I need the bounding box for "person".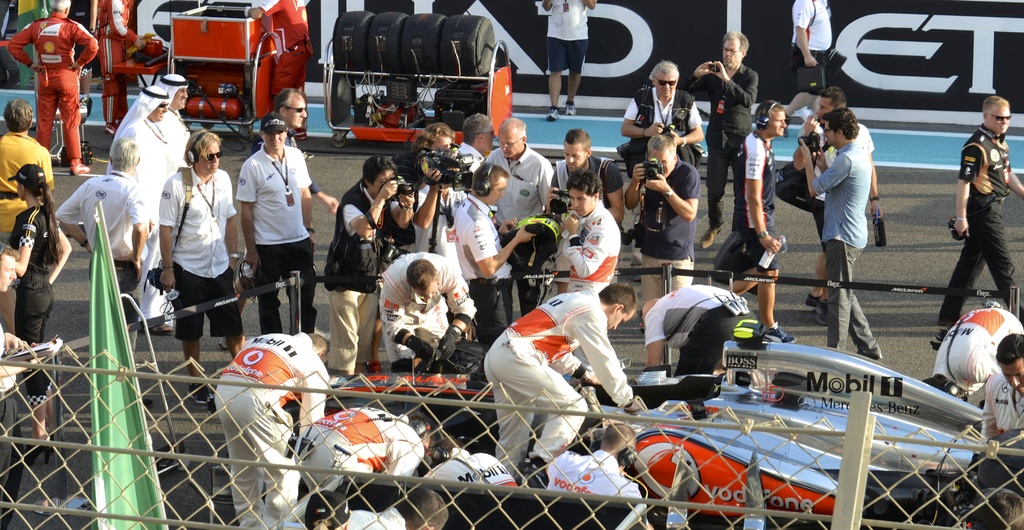
Here it is: locate(547, 421, 653, 529).
